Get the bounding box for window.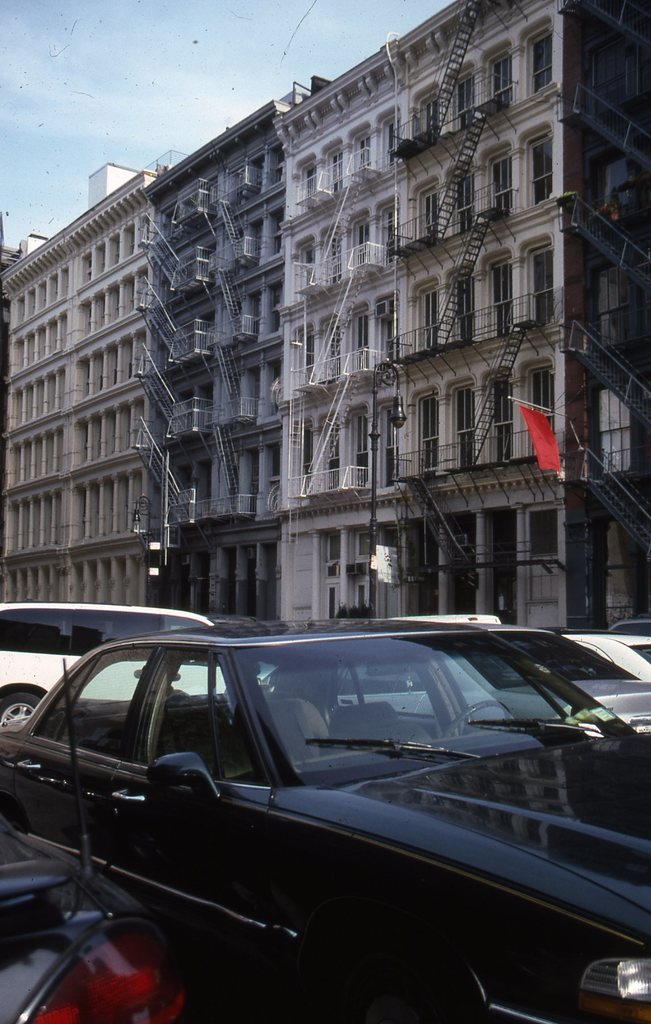
{"left": 304, "top": 169, "right": 318, "bottom": 199}.
